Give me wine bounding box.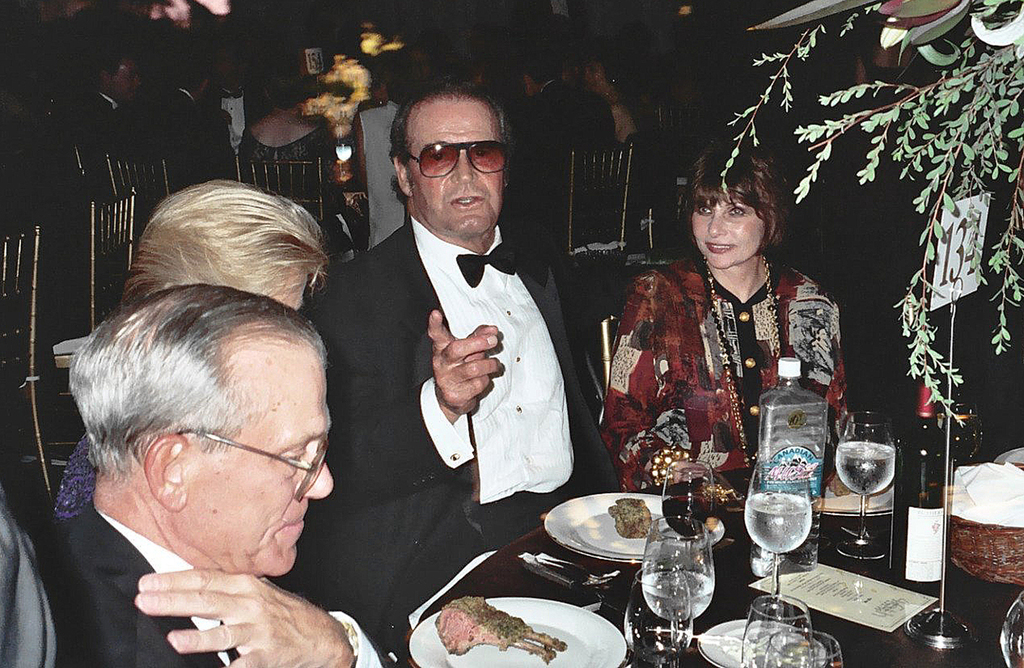
bbox(948, 414, 983, 460).
